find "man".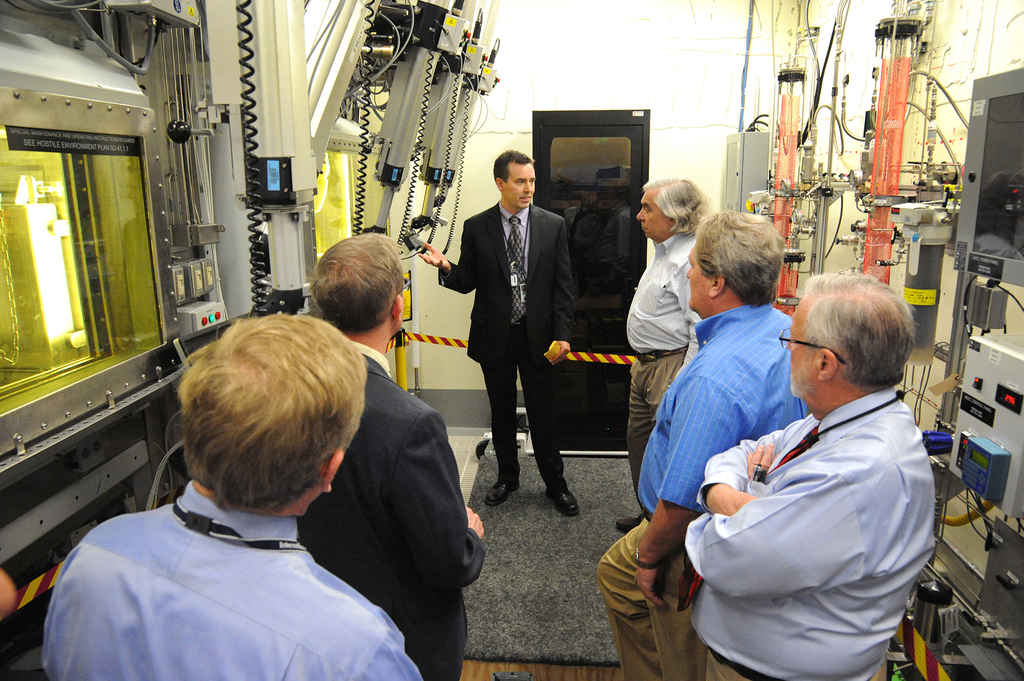
BBox(615, 179, 712, 534).
